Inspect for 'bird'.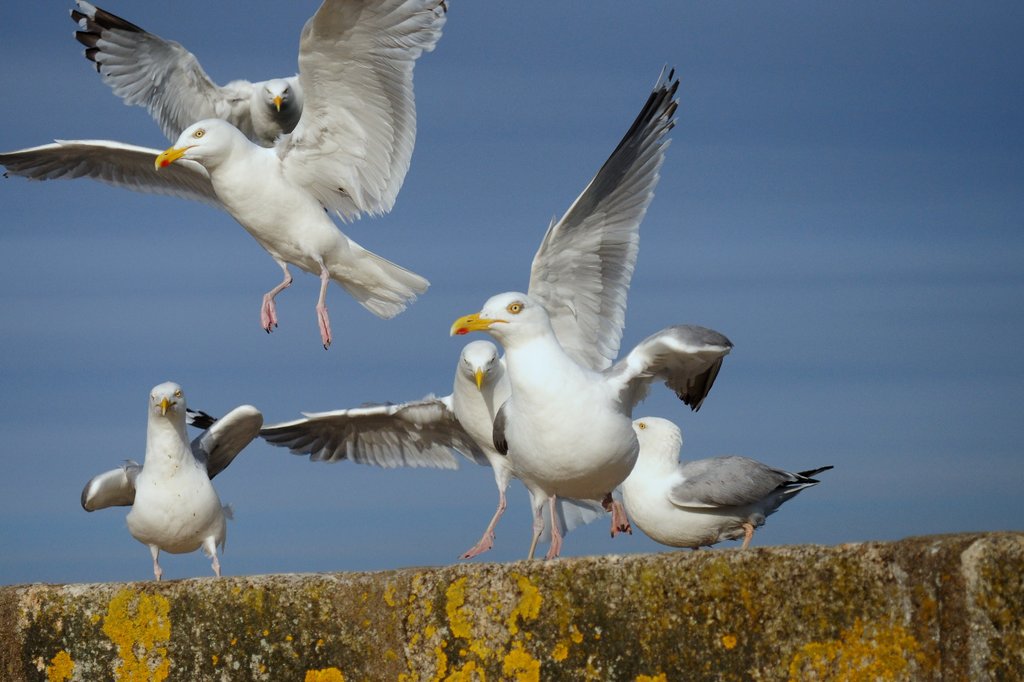
Inspection: <region>437, 284, 739, 560</region>.
